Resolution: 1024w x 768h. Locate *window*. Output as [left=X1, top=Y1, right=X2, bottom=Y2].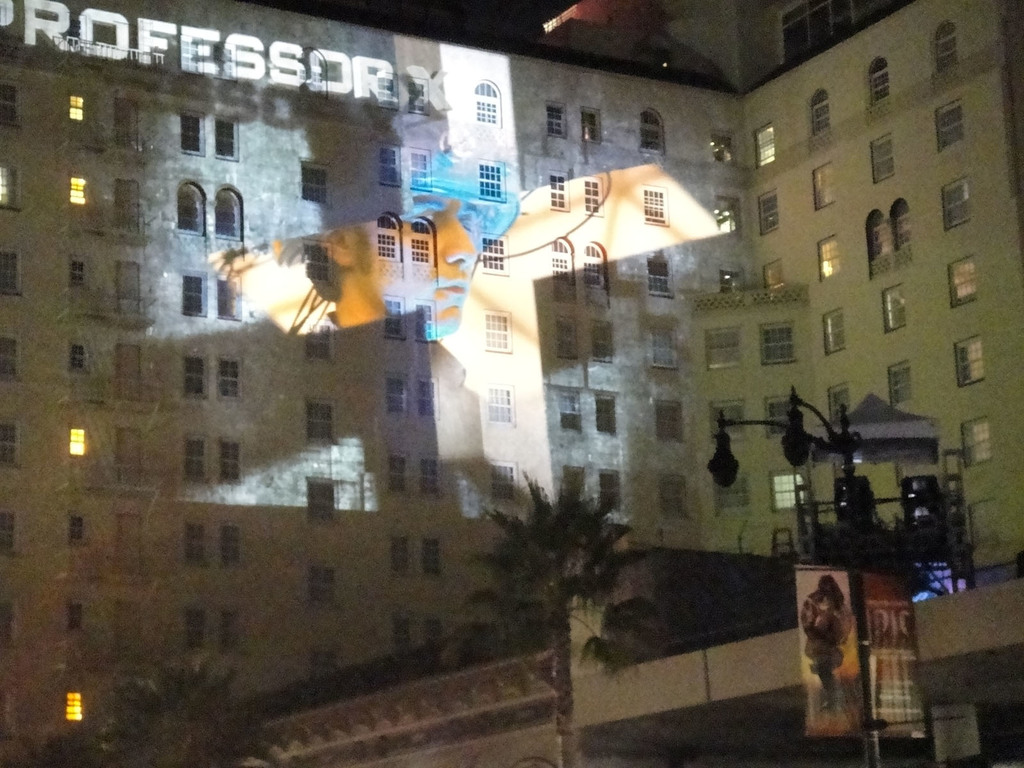
[left=814, top=93, right=833, bottom=127].
